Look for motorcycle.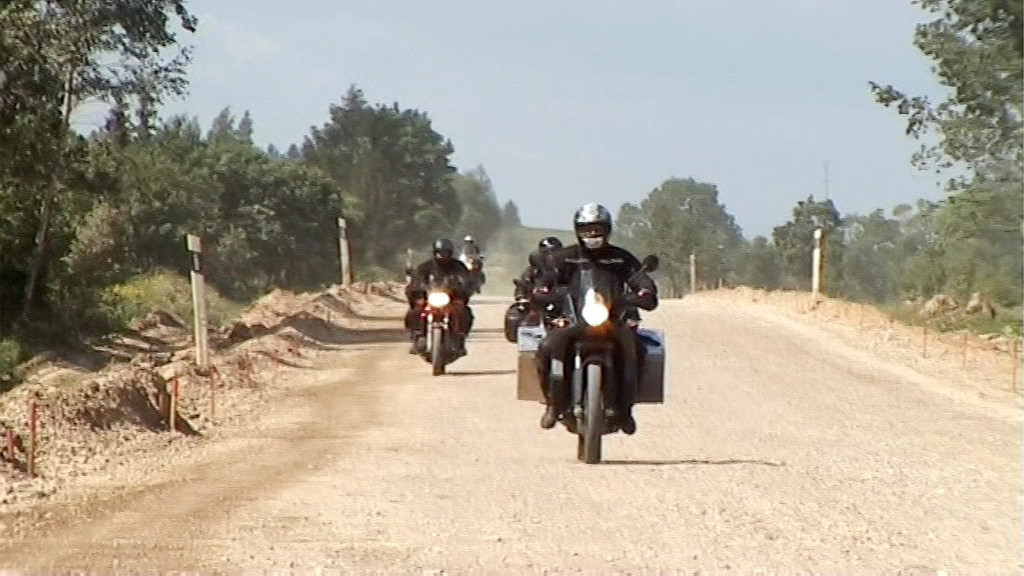
Found: [400,256,479,373].
